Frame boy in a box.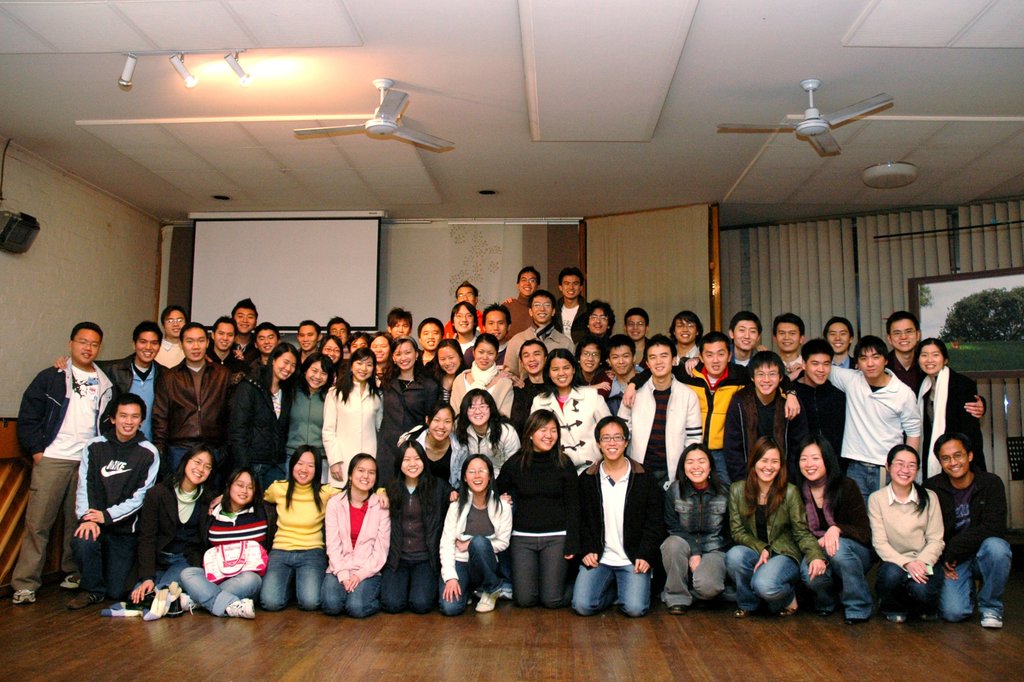
386 307 412 341.
